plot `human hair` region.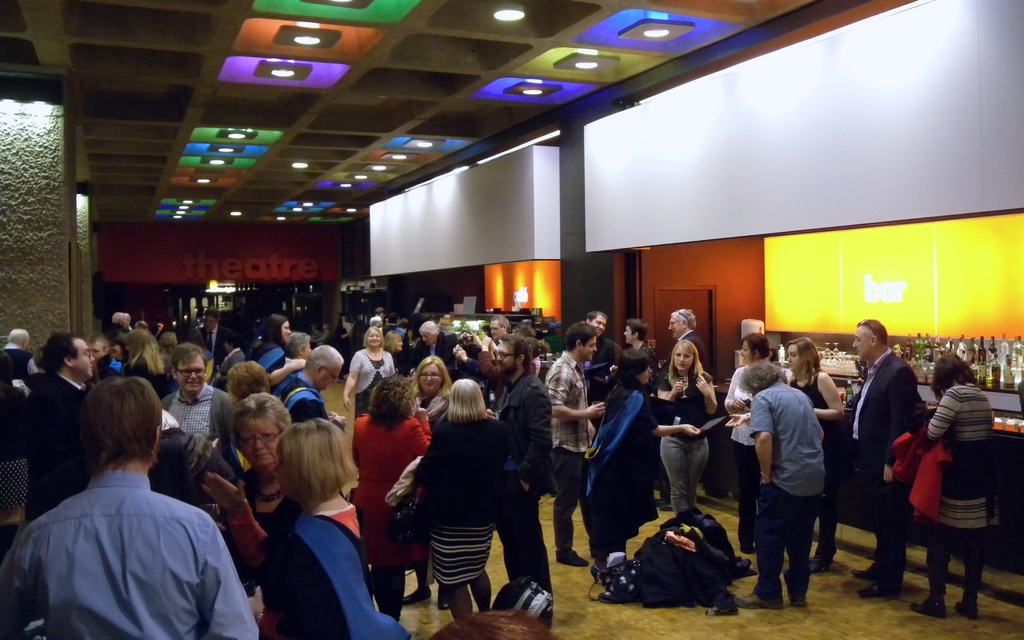
Plotted at left=671, top=309, right=695, bottom=329.
